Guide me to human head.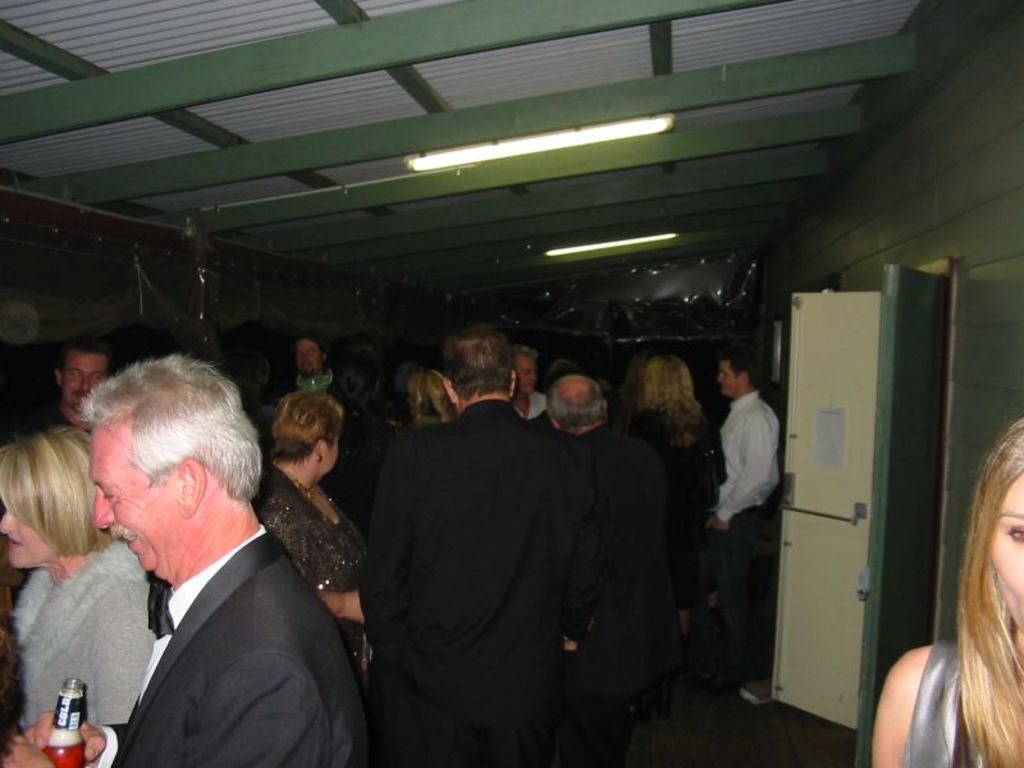
Guidance: [x1=513, y1=342, x2=538, y2=397].
